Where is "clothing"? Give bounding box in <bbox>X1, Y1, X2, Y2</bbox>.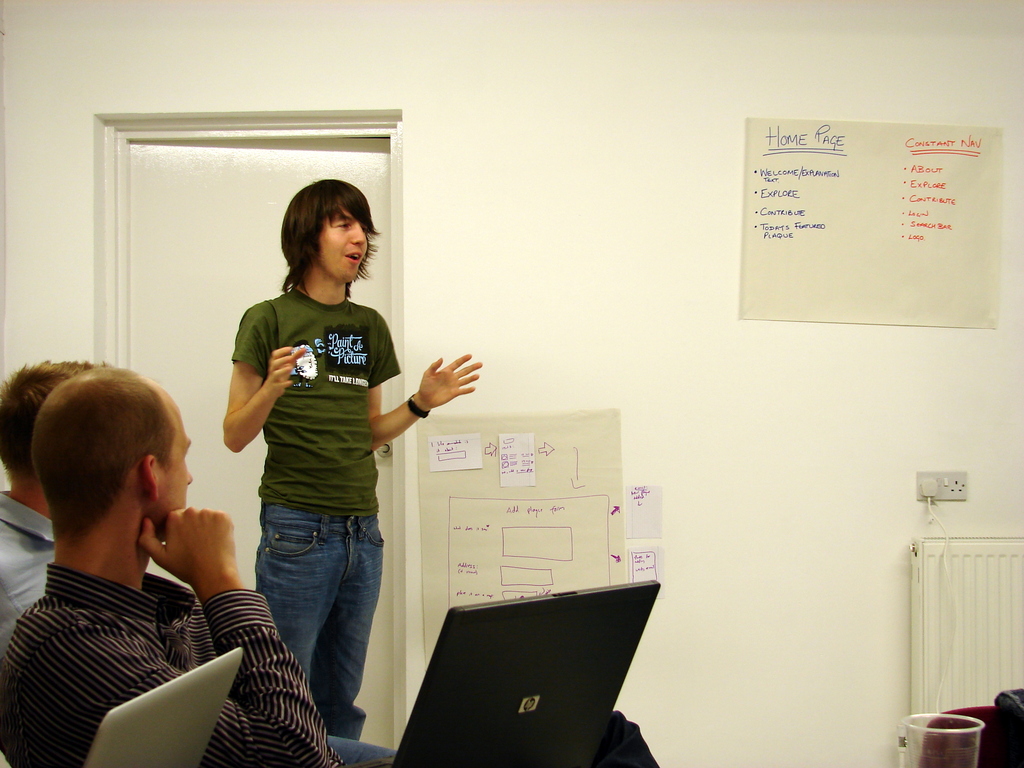
<bbox>232, 285, 402, 739</bbox>.
